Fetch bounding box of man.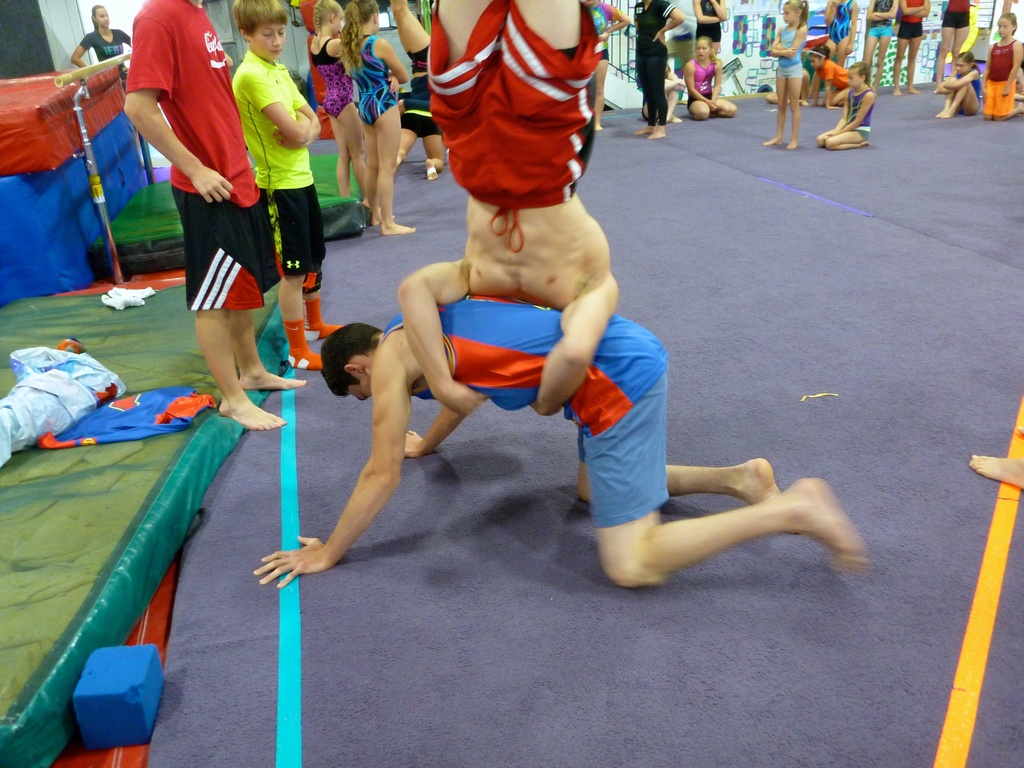
Bbox: (x1=251, y1=293, x2=871, y2=589).
